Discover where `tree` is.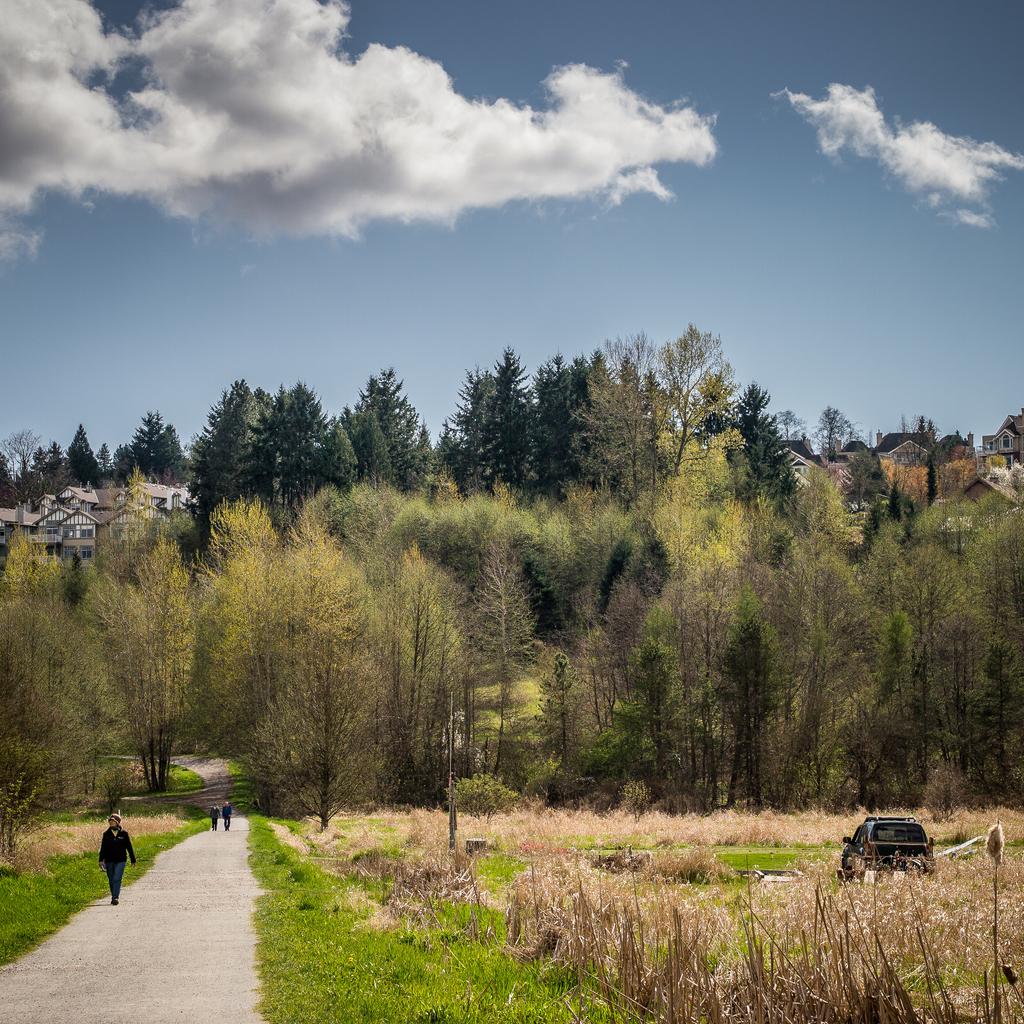
Discovered at box(167, 364, 355, 534).
